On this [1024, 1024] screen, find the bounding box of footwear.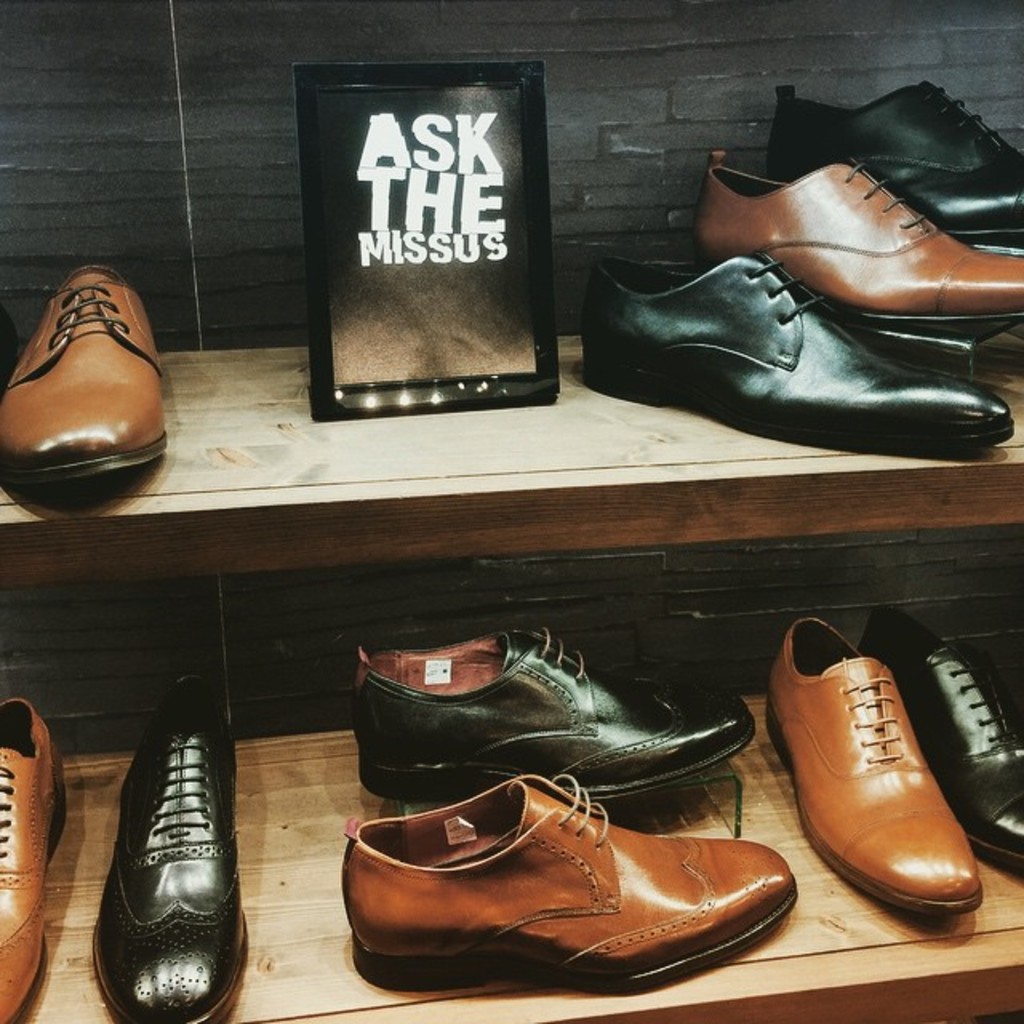
Bounding box: bbox=(347, 621, 774, 810).
